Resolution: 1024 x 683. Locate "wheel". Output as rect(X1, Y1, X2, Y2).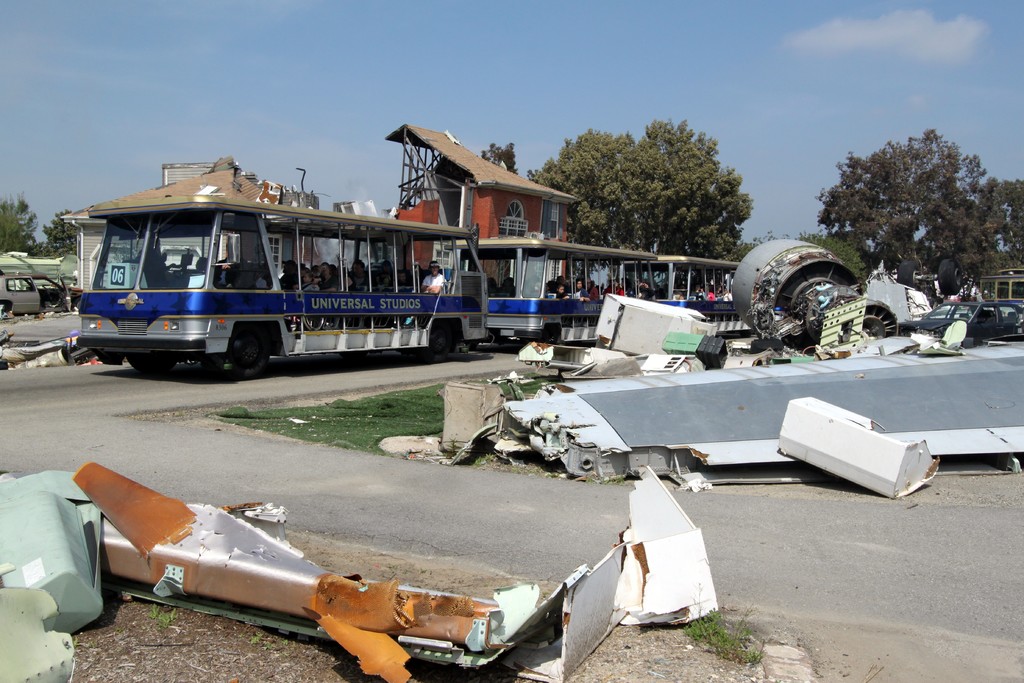
rect(936, 259, 964, 295).
